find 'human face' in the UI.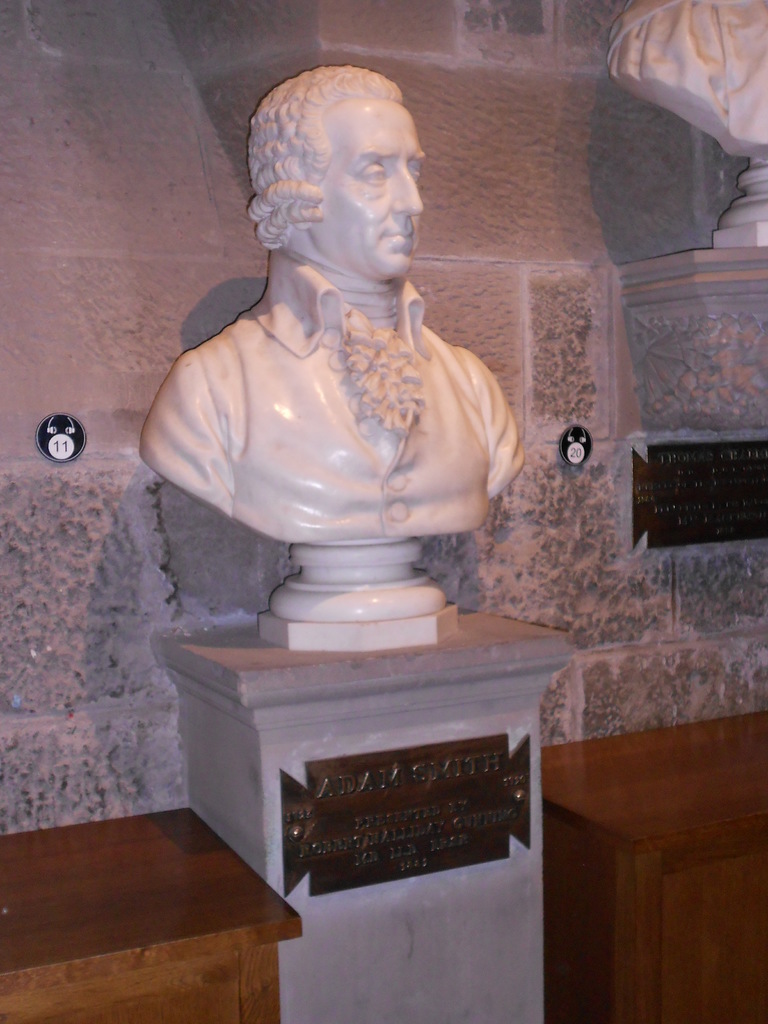
UI element at 303 97 425 282.
